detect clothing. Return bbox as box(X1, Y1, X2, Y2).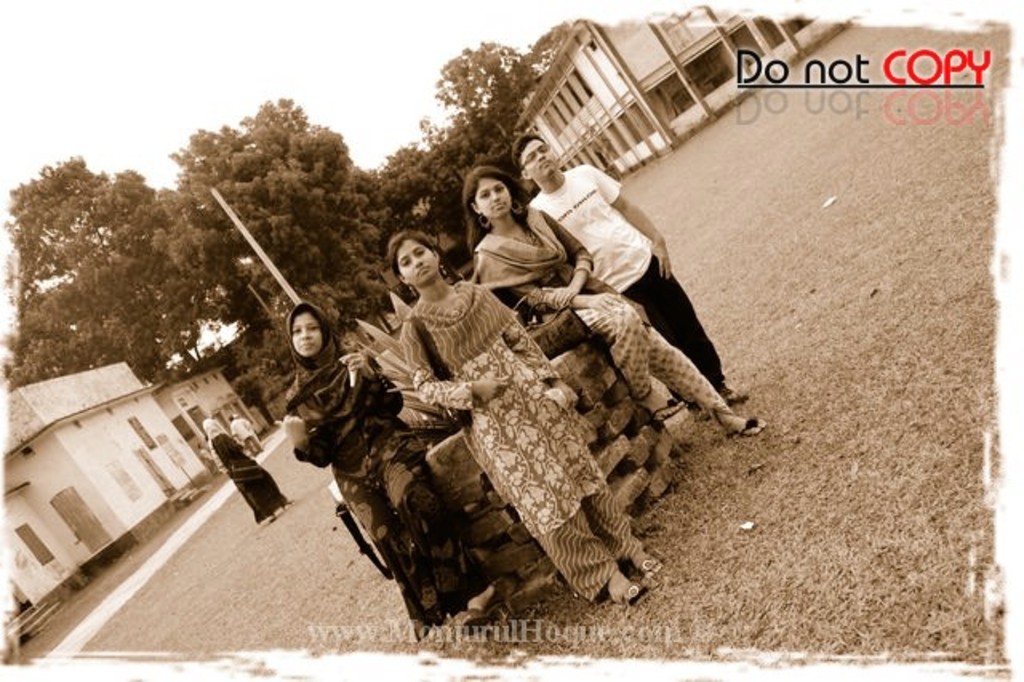
box(488, 237, 717, 424).
